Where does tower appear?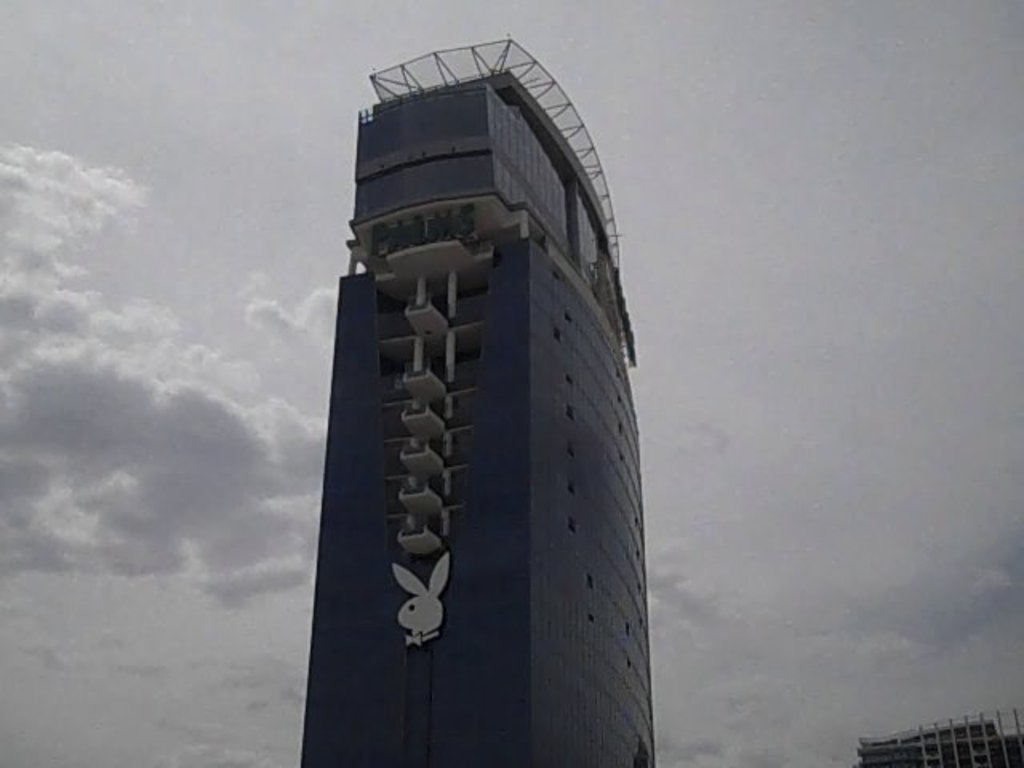
Appears at left=294, top=35, right=653, bottom=766.
